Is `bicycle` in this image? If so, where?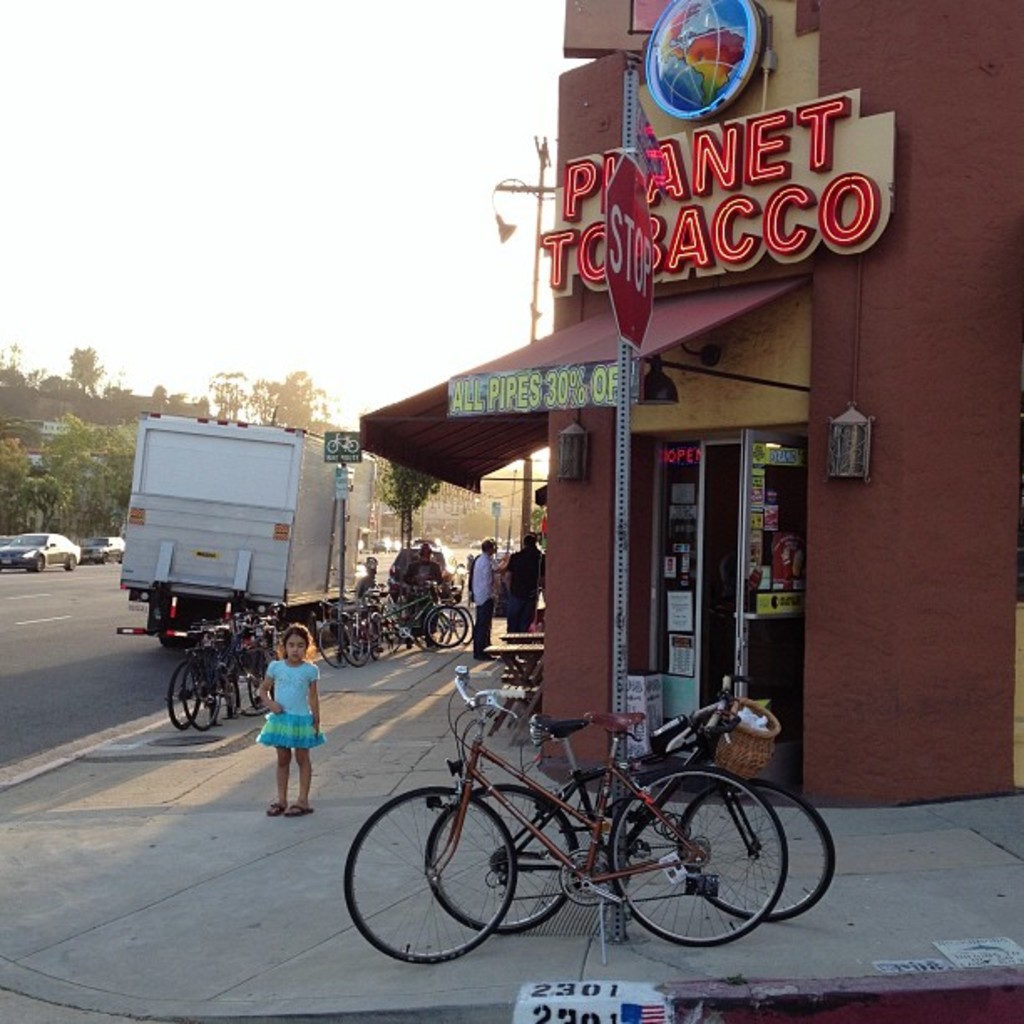
Yes, at rect(427, 668, 838, 937).
